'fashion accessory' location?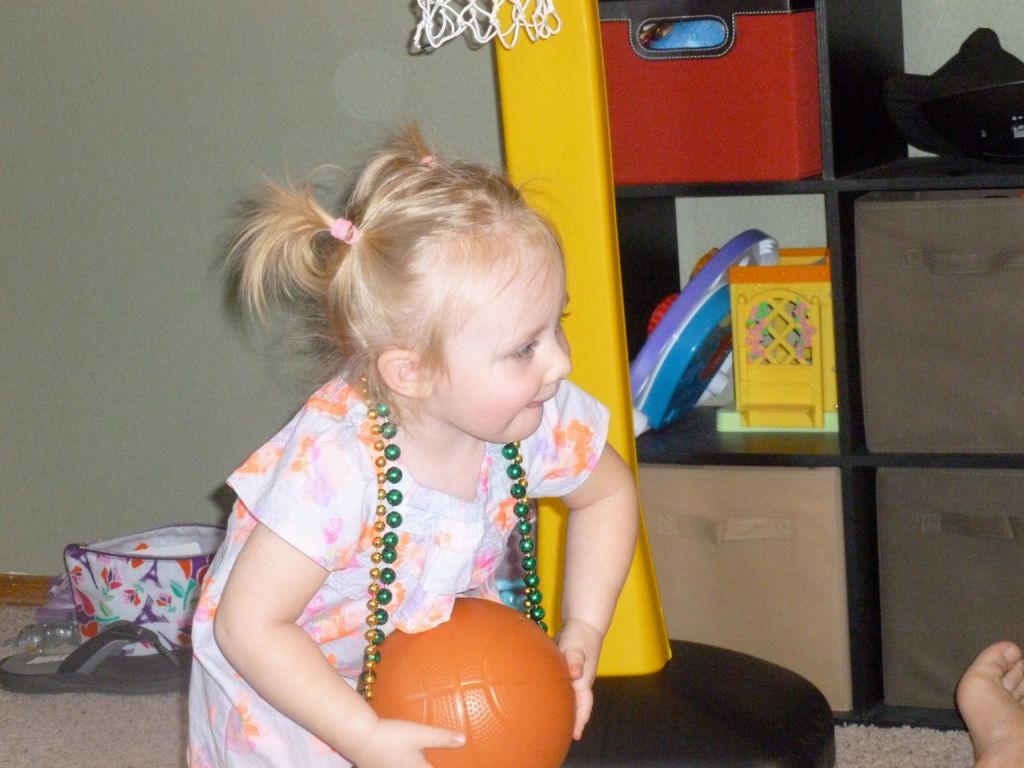
bbox=[420, 154, 435, 170]
